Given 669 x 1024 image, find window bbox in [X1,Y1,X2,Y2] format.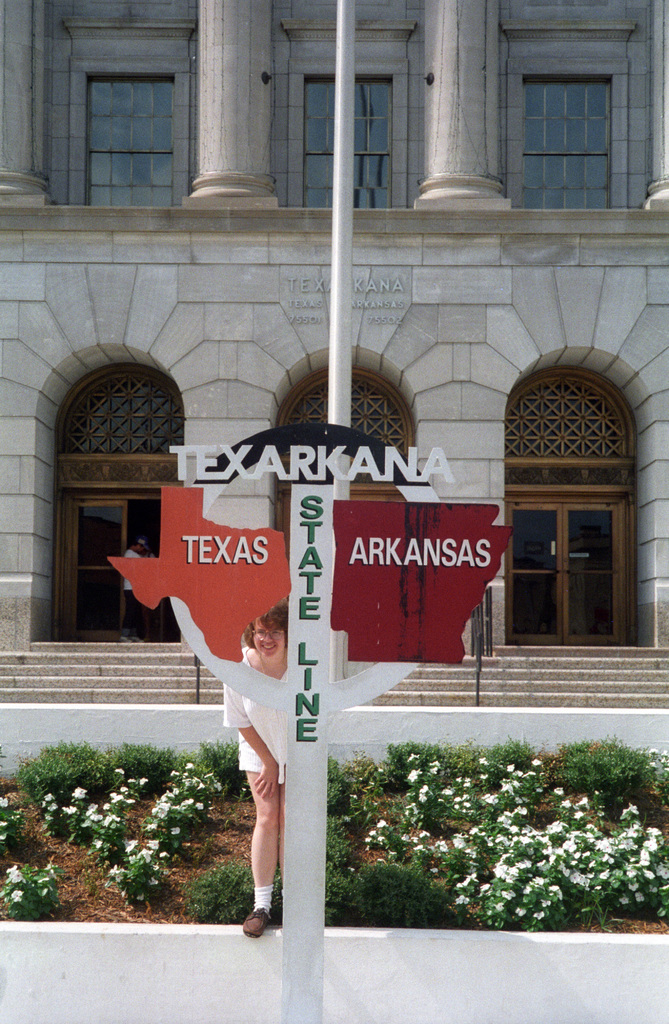
[295,70,386,216].
